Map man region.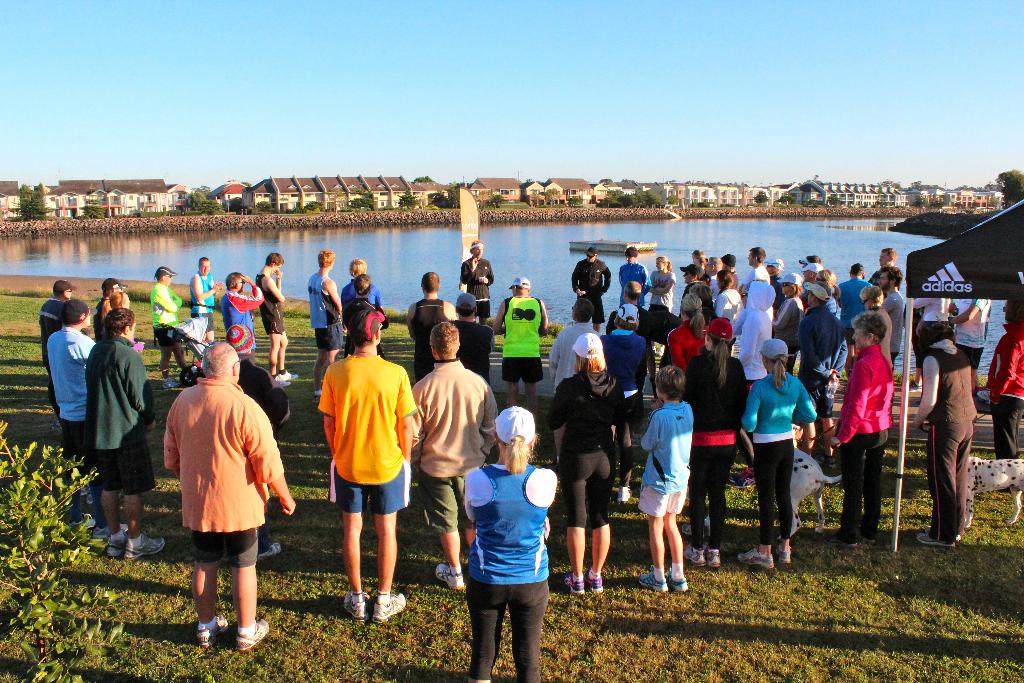
Mapped to select_region(579, 243, 609, 331).
